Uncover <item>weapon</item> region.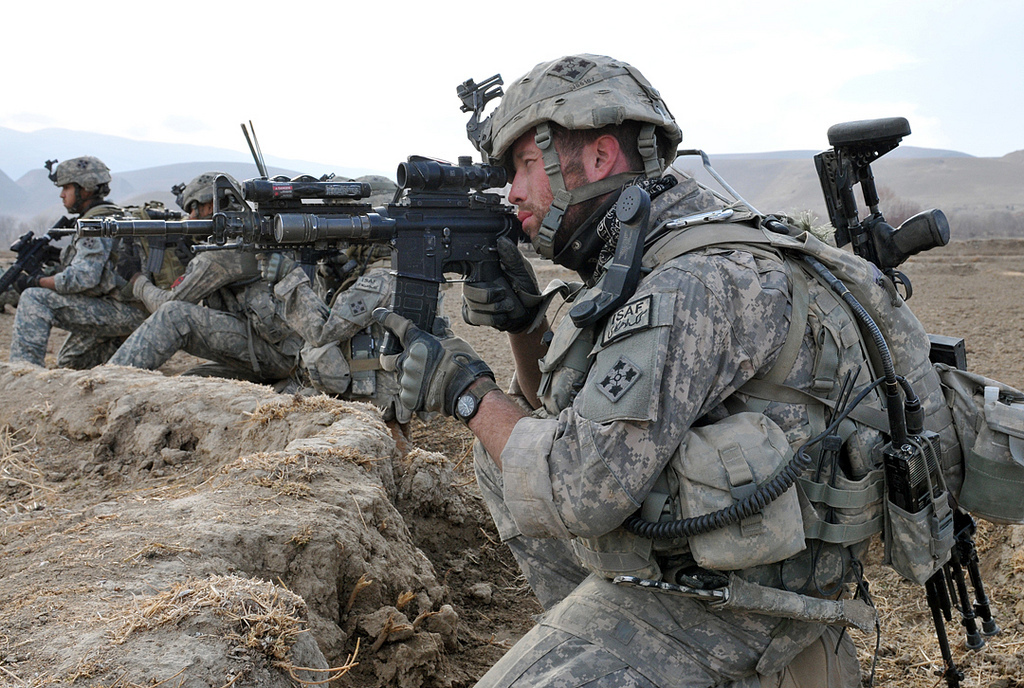
Uncovered: <box>812,113,998,687</box>.
